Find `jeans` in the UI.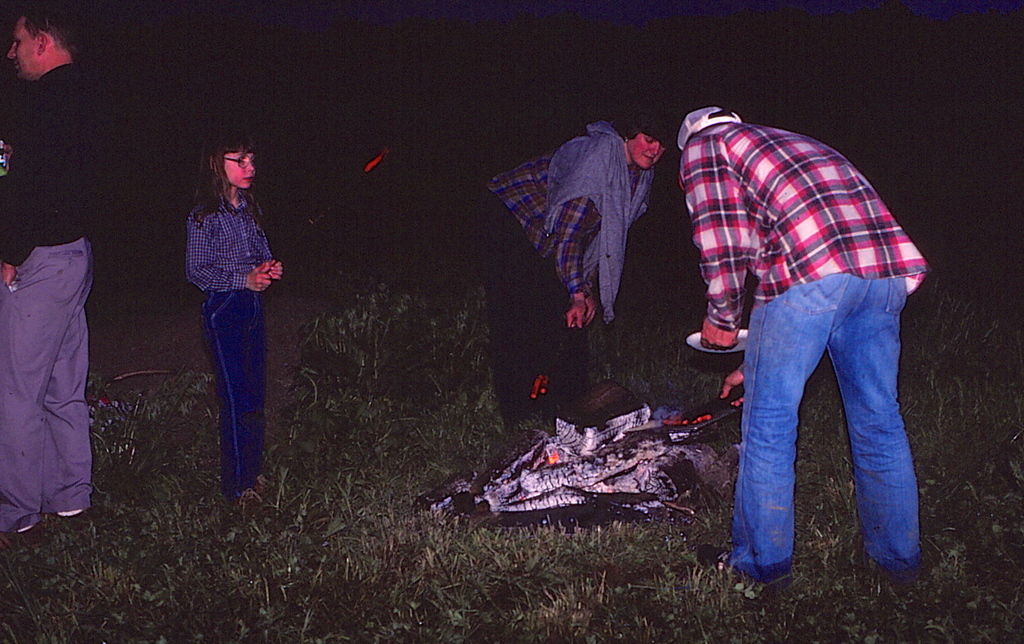
UI element at bbox=[194, 291, 264, 499].
